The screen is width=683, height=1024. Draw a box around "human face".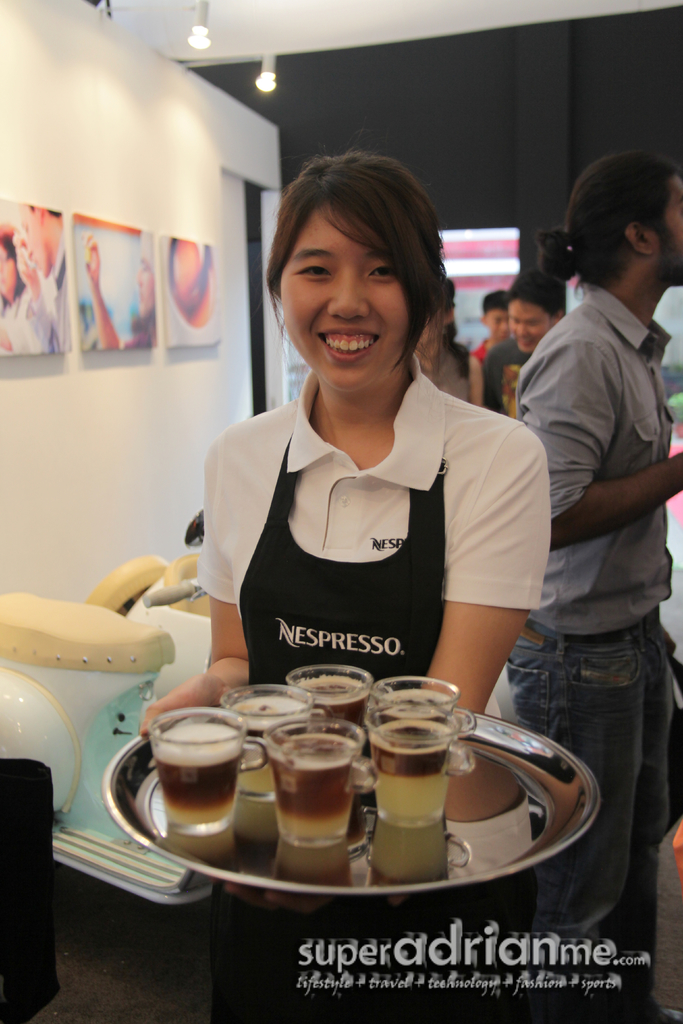
box(507, 298, 554, 355).
